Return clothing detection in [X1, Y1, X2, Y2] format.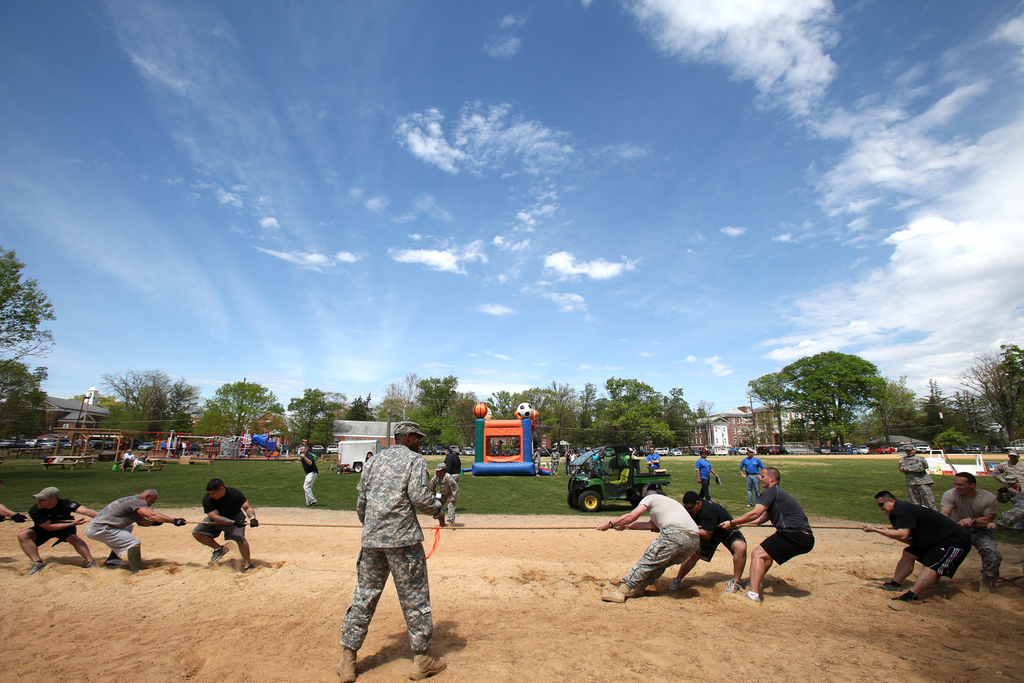
[903, 451, 941, 508].
